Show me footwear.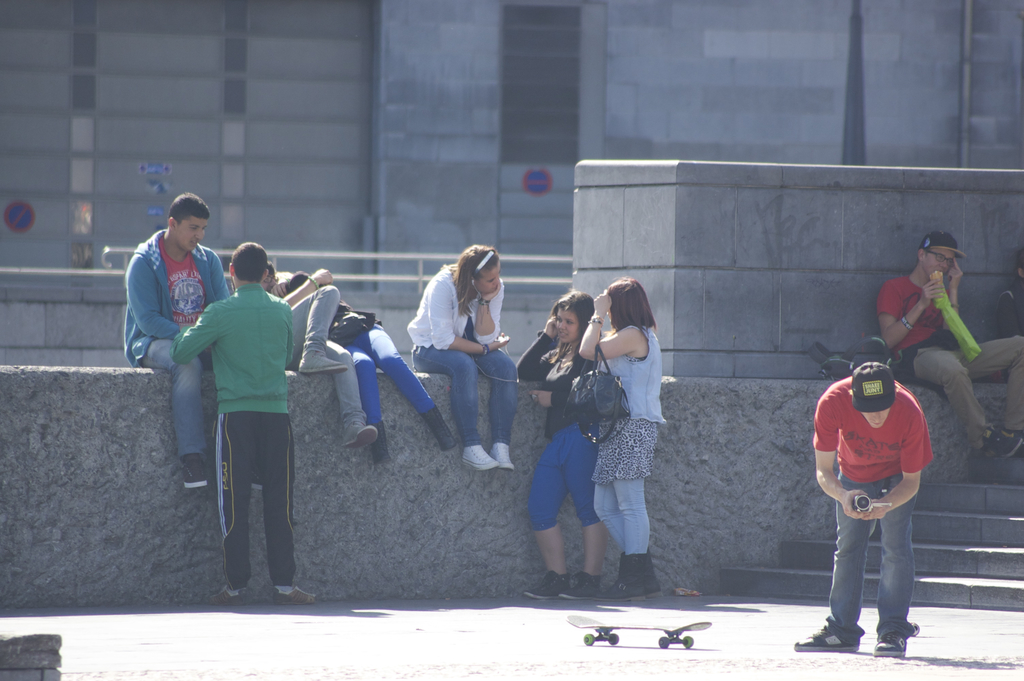
footwear is here: [left=525, top=571, right=571, bottom=602].
